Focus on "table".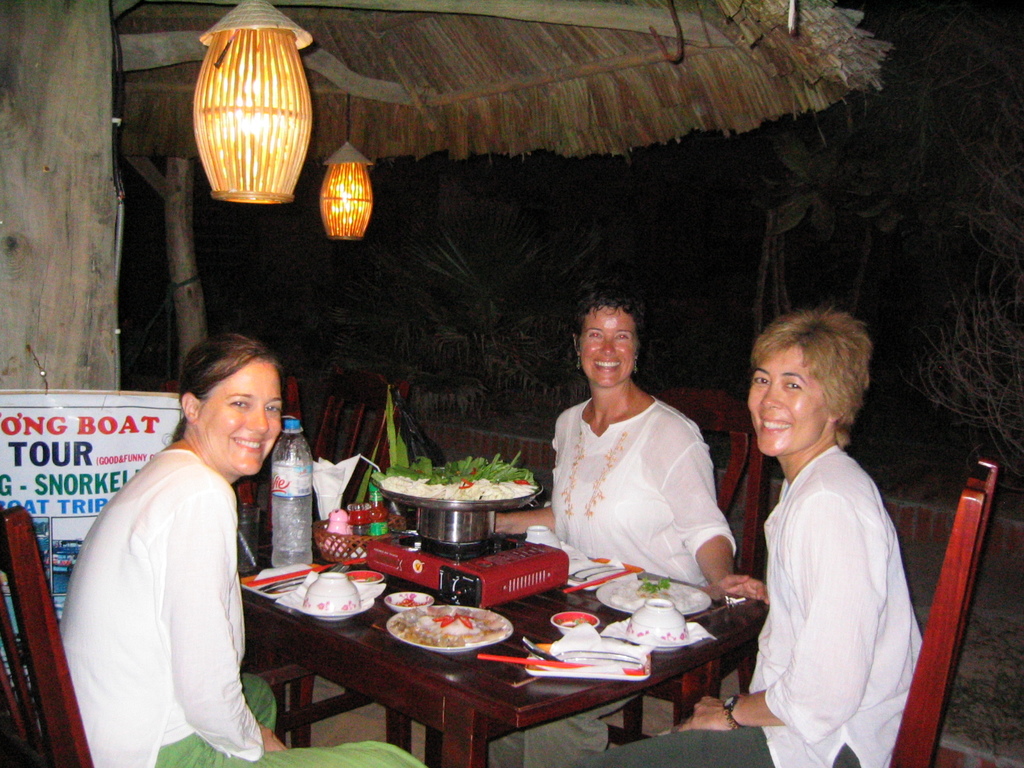
Focused at <box>249,541,756,762</box>.
